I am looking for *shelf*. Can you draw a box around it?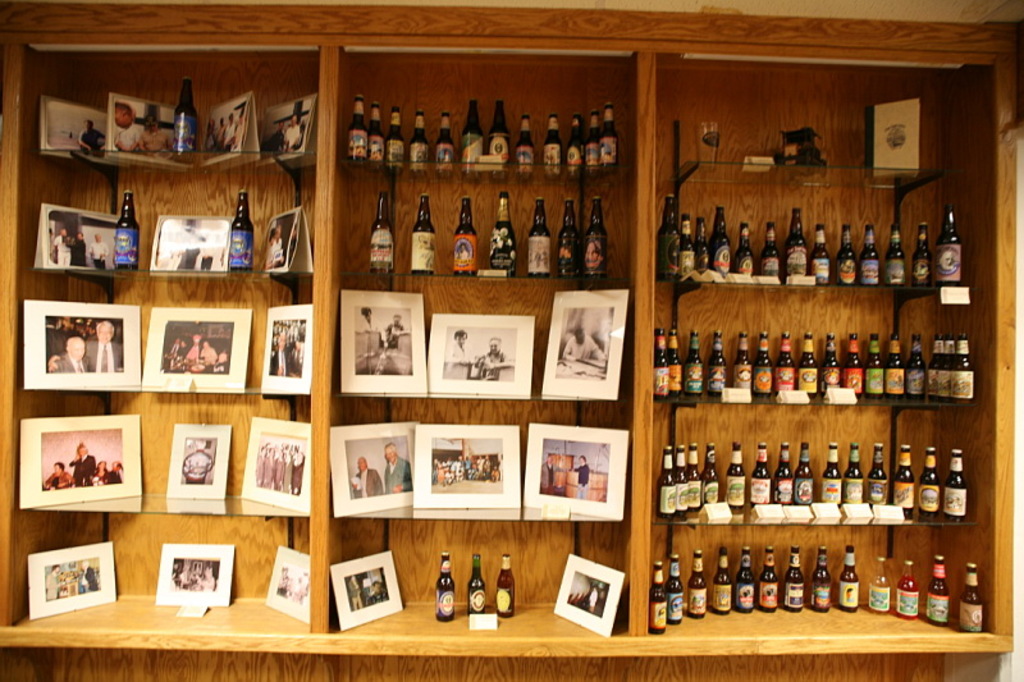
Sure, the bounding box is box(0, 400, 315, 519).
